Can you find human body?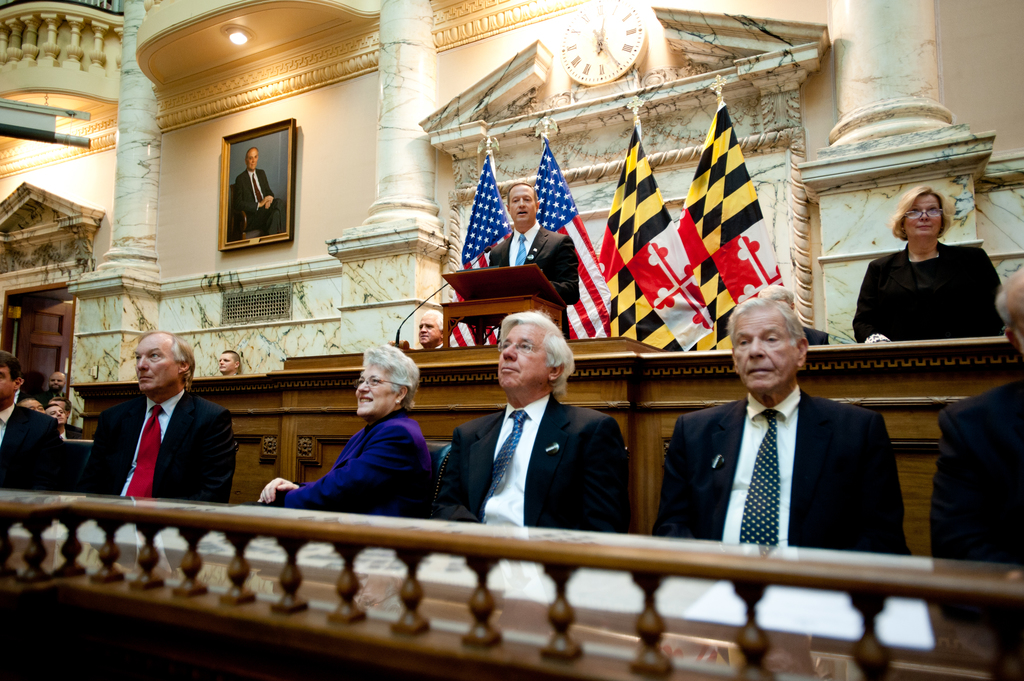
Yes, bounding box: 659/300/913/552.
